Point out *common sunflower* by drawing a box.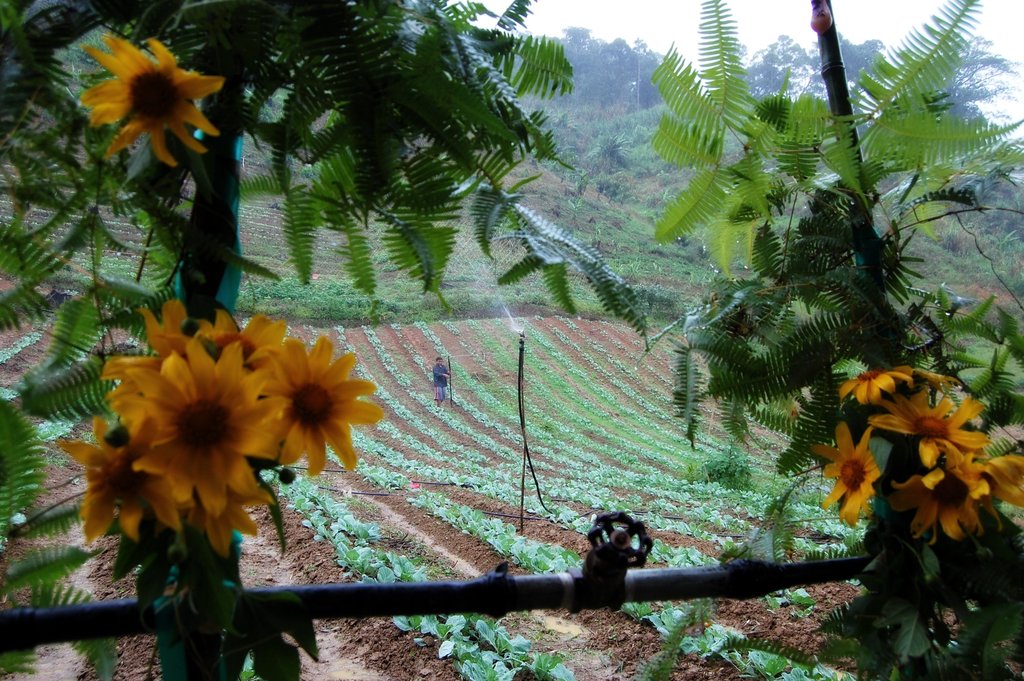
Rect(938, 439, 1023, 506).
